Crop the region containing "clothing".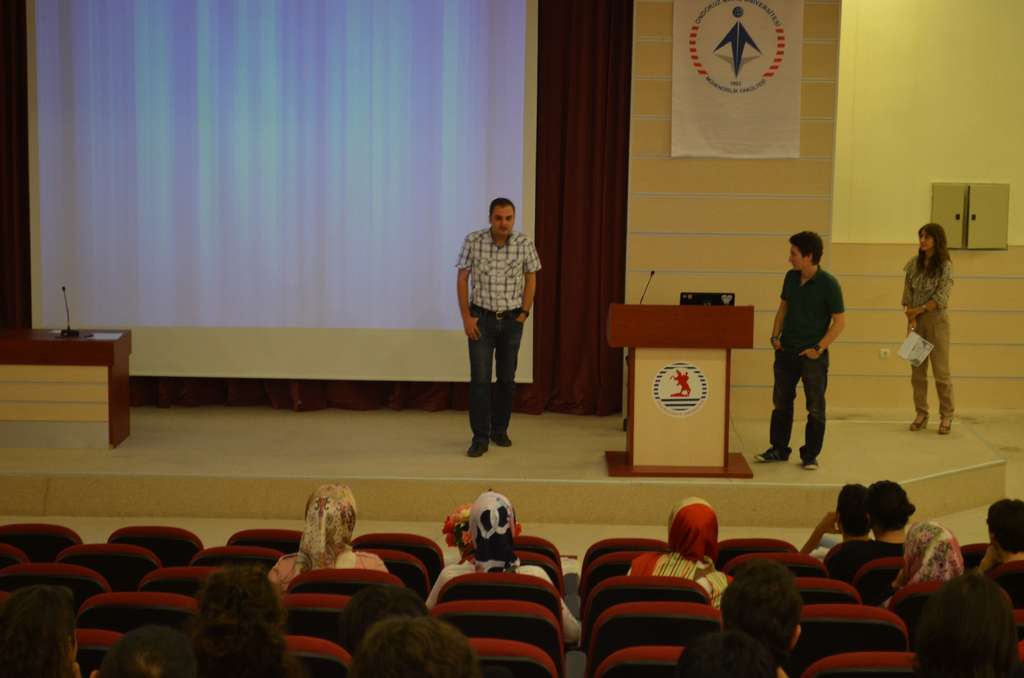
Crop region: x1=459 y1=230 x2=545 y2=441.
